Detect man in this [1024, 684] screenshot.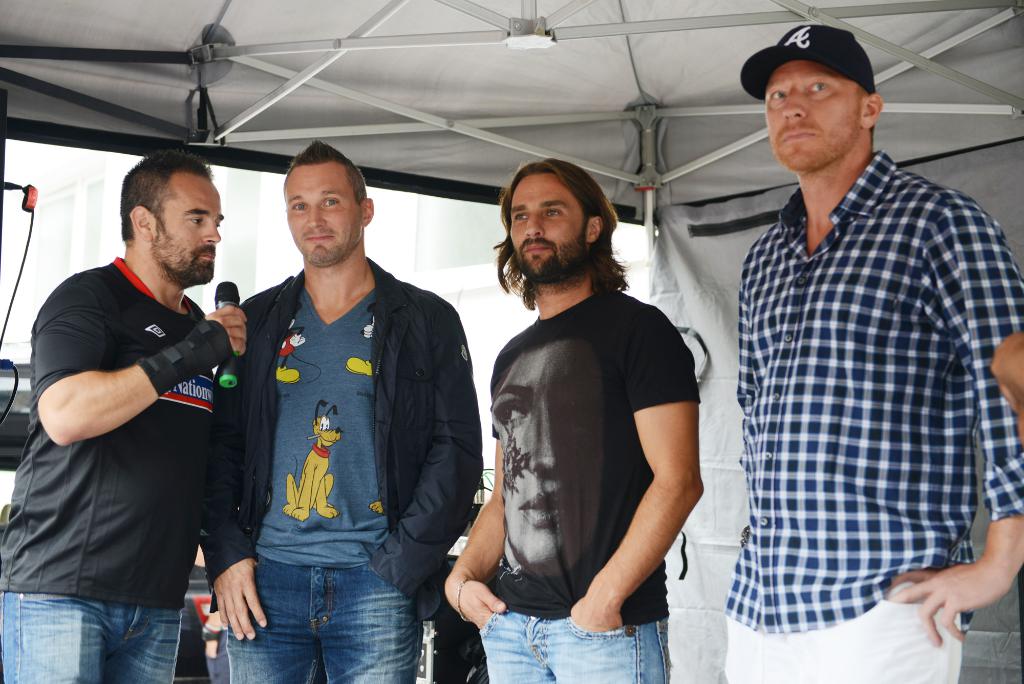
Detection: rect(724, 25, 1023, 683).
